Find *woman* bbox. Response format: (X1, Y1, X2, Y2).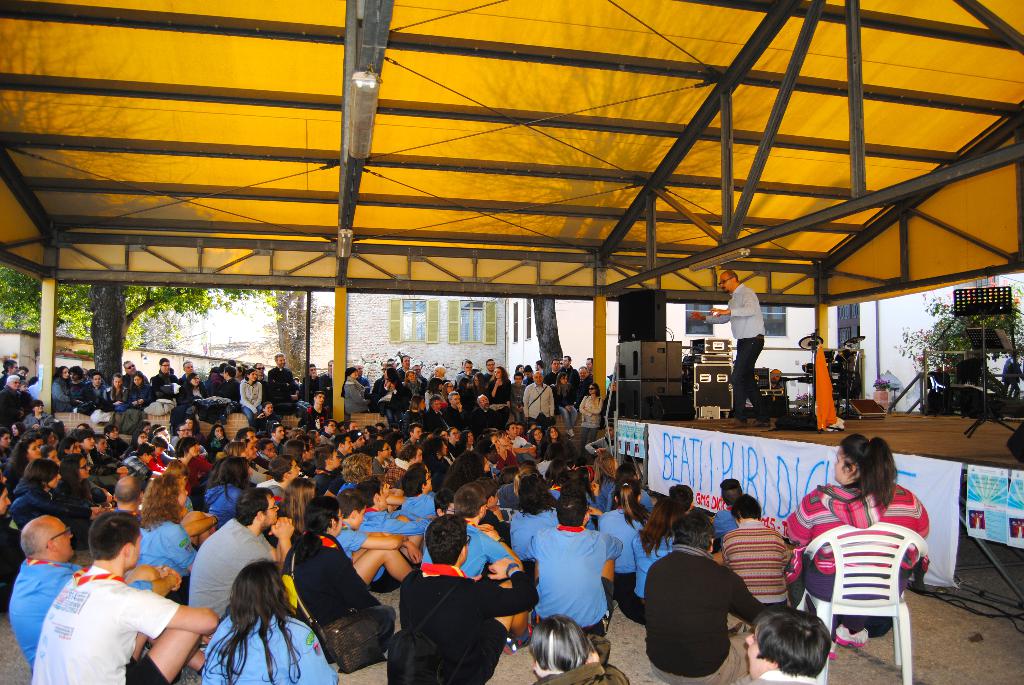
(91, 373, 125, 427).
